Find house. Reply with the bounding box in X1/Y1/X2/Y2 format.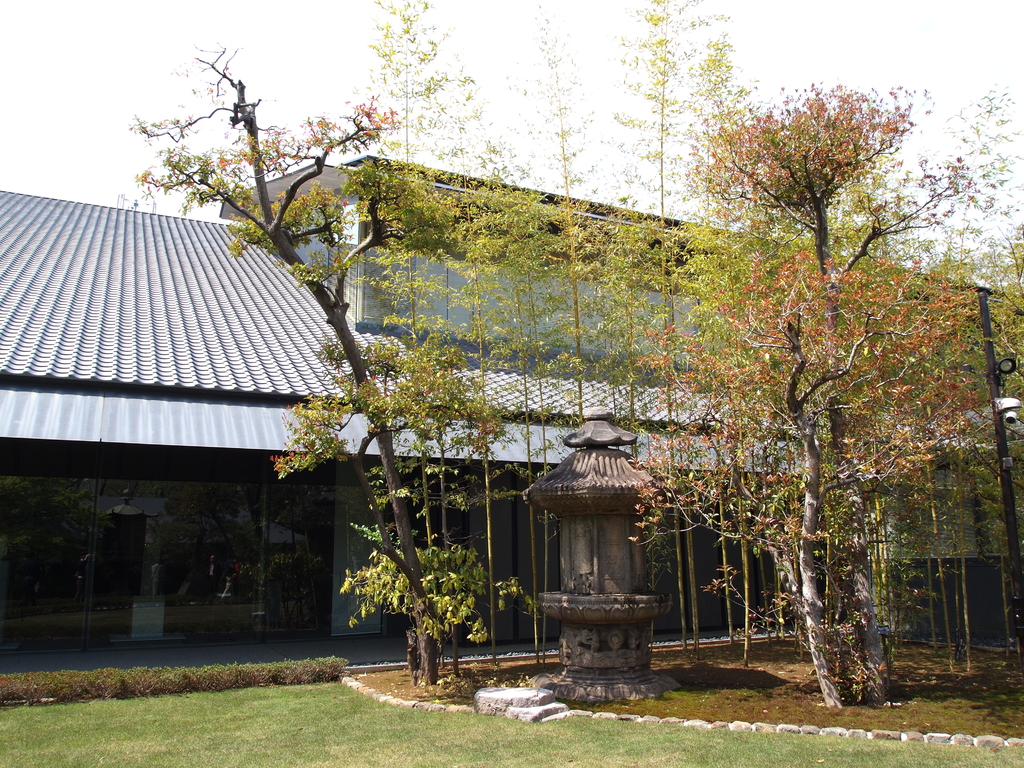
0/151/1023/647.
